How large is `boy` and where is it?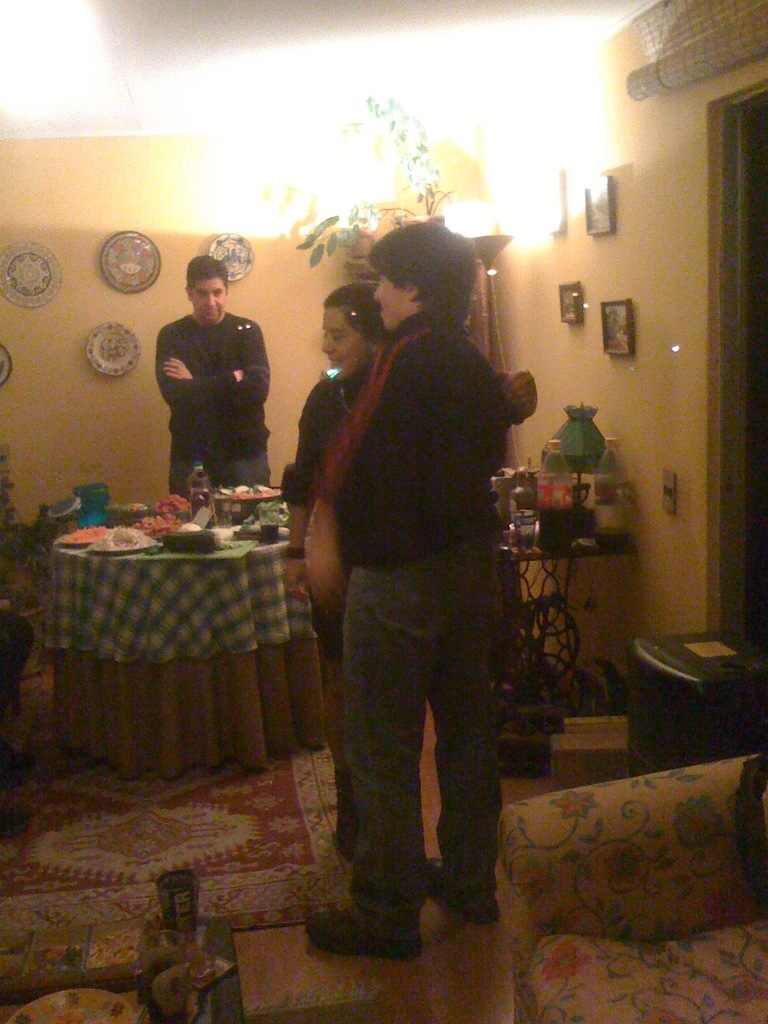
Bounding box: pyautogui.locateOnScreen(154, 257, 275, 493).
